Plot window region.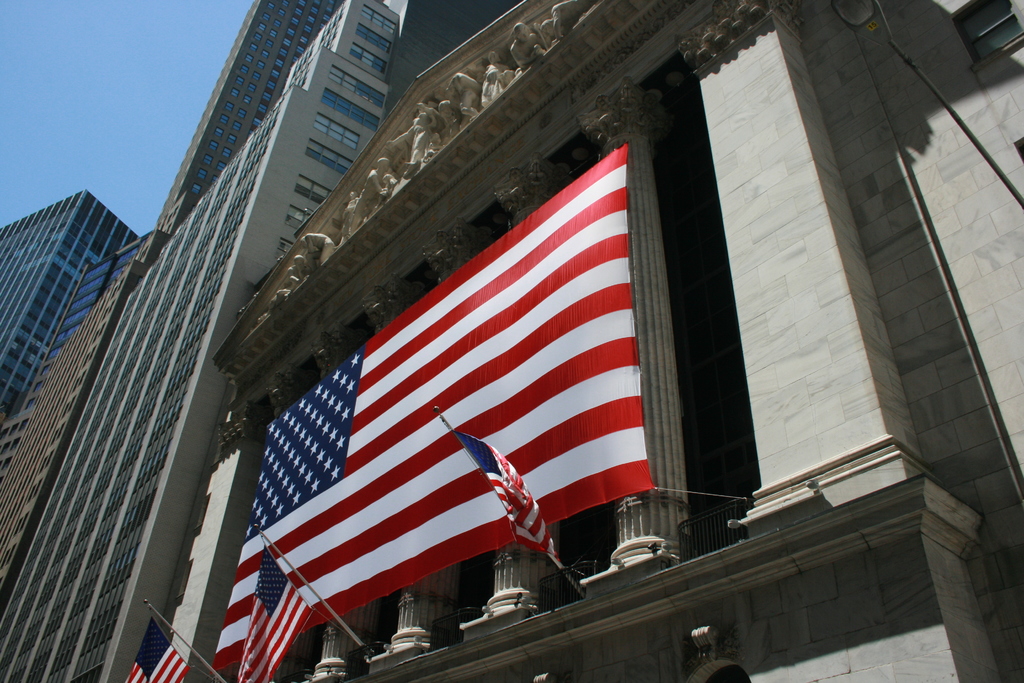
Plotted at 298, 173, 332, 205.
